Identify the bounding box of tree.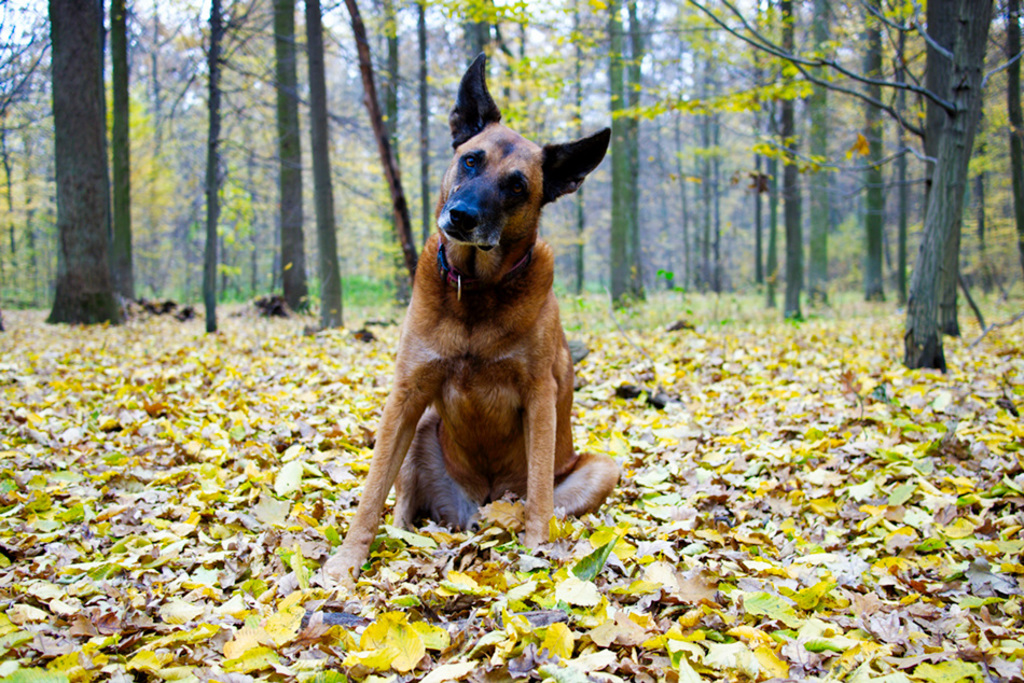
l=29, t=8, r=133, b=321.
